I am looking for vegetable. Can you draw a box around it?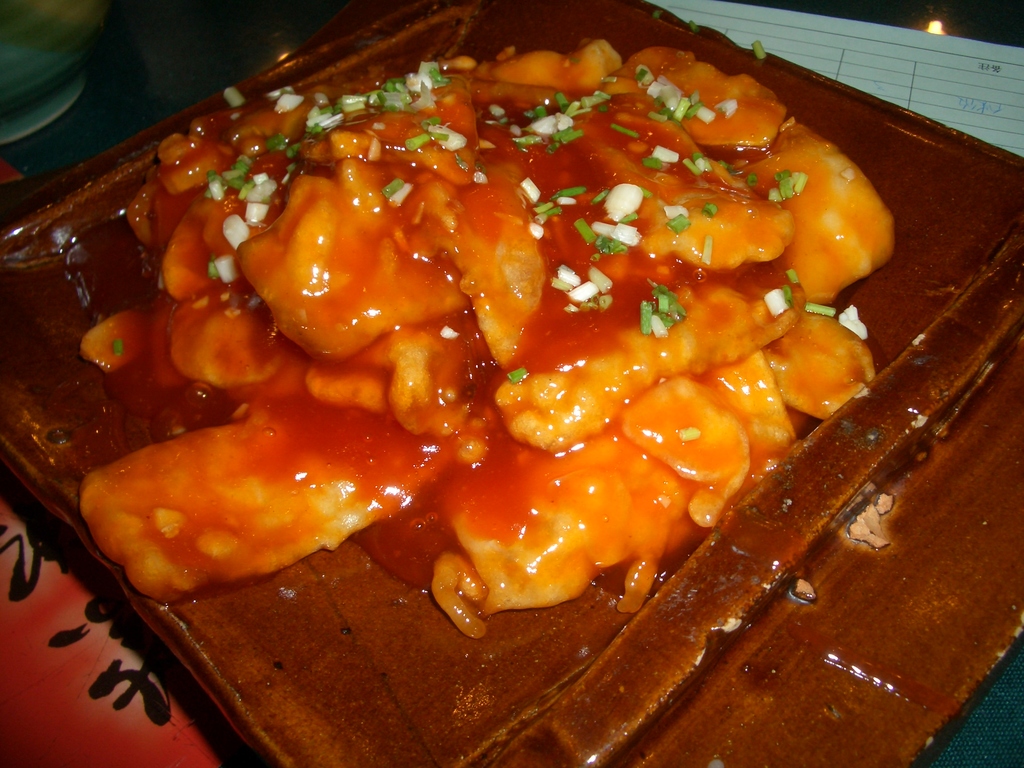
Sure, the bounding box is Rect(77, 390, 409, 588).
